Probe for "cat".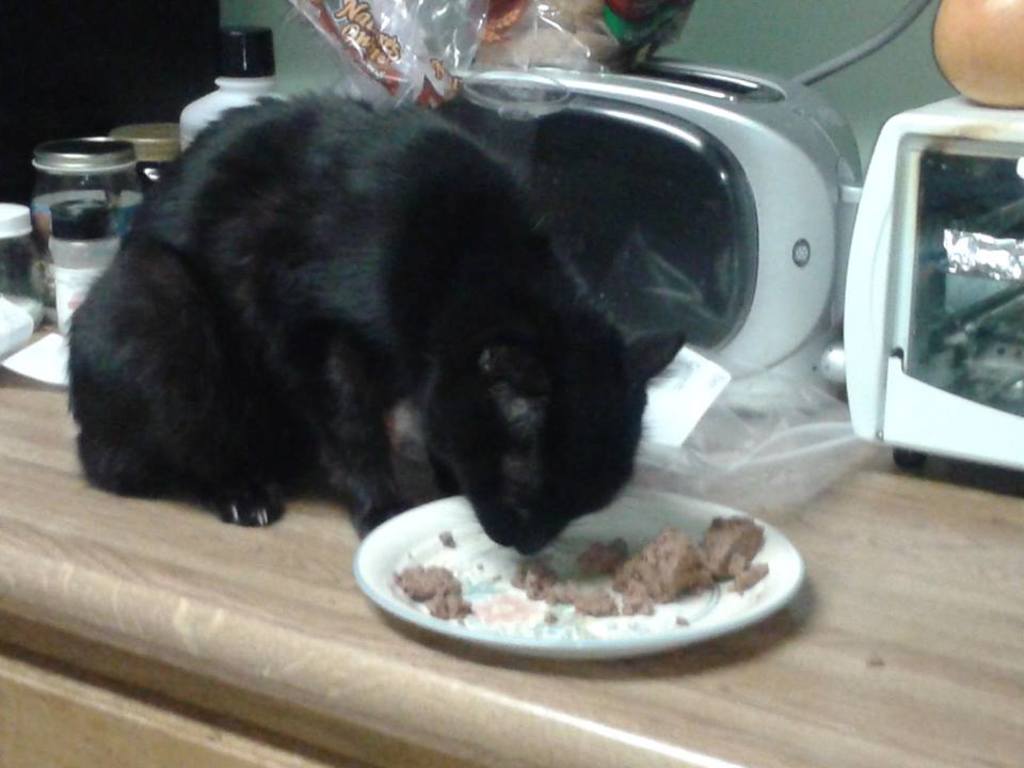
Probe result: region(48, 93, 695, 565).
